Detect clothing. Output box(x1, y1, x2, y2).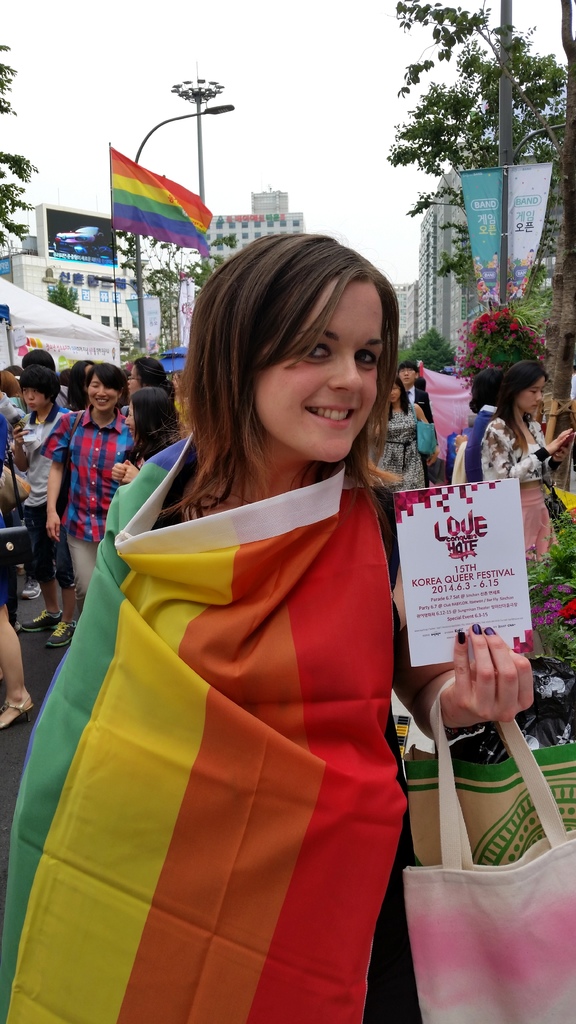
box(462, 399, 497, 483).
